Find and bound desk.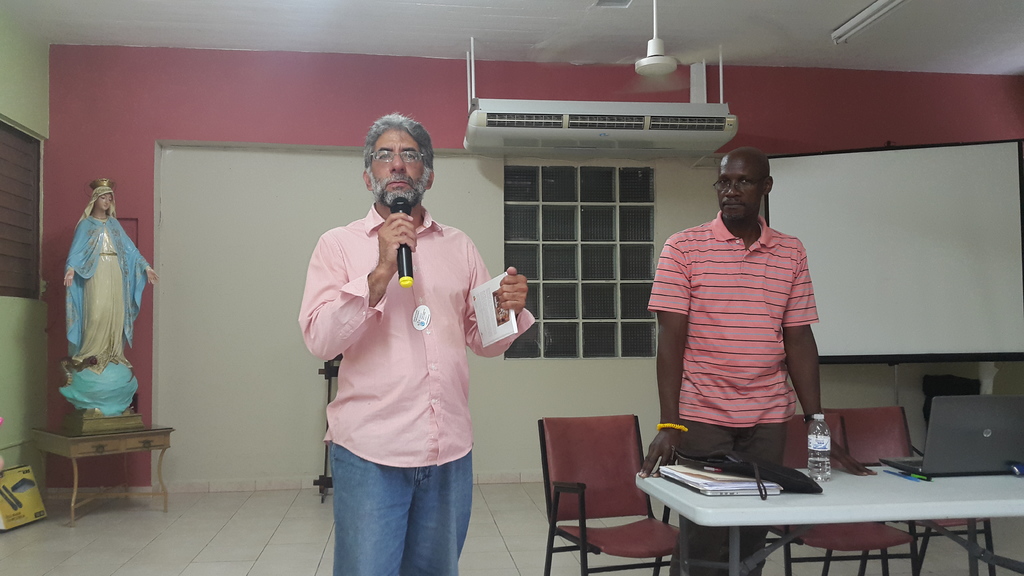
Bound: x1=678, y1=409, x2=988, y2=543.
